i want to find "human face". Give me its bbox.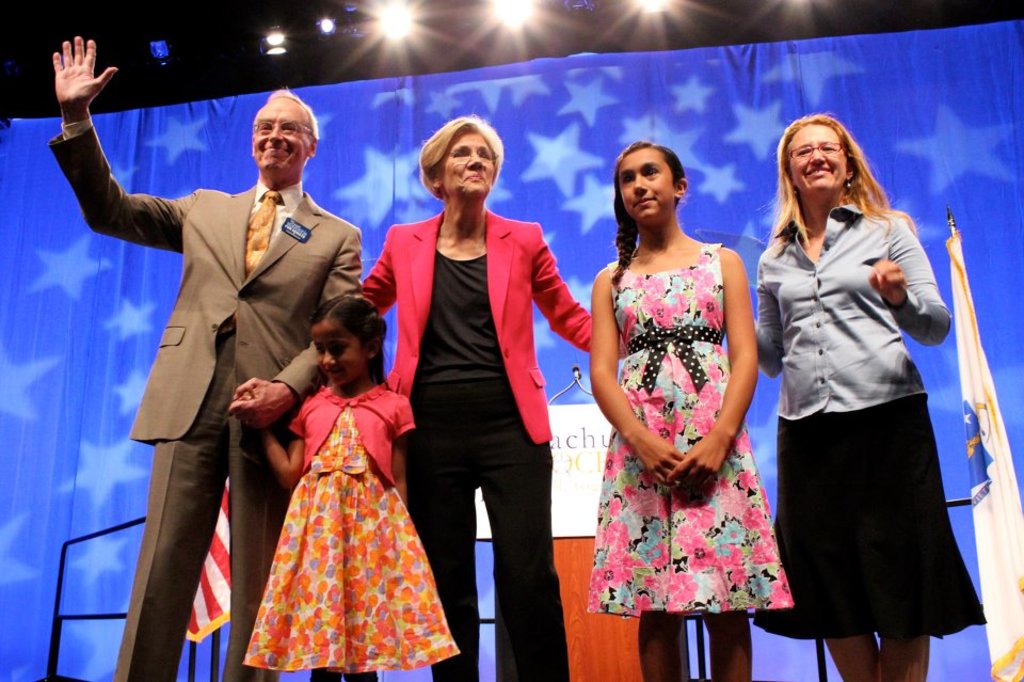
[433, 128, 494, 193].
